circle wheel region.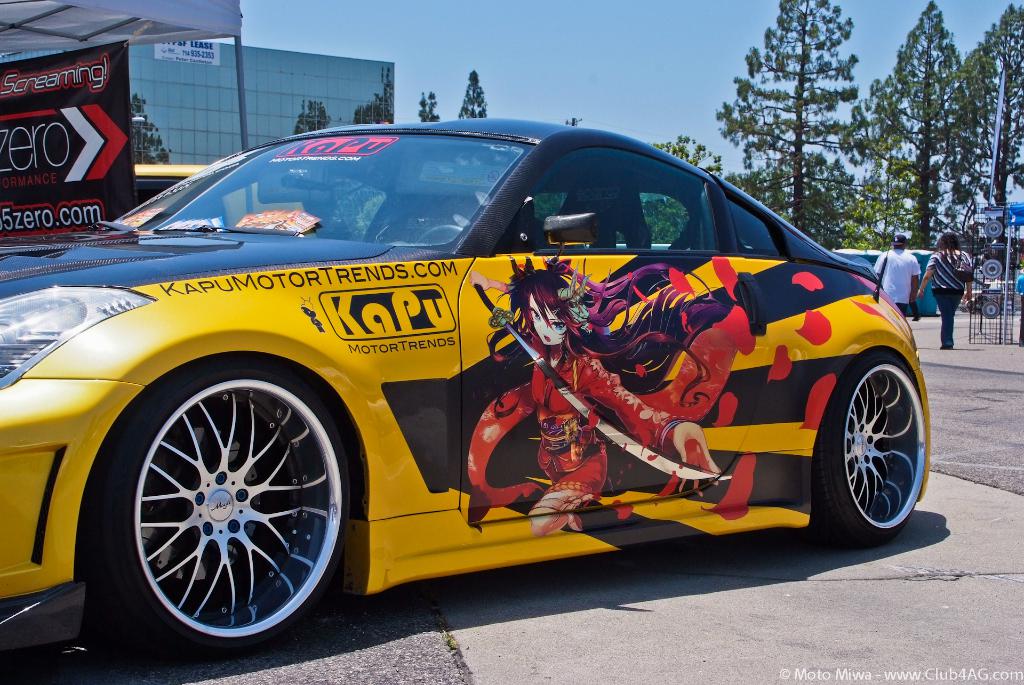
Region: l=88, t=353, r=348, b=663.
